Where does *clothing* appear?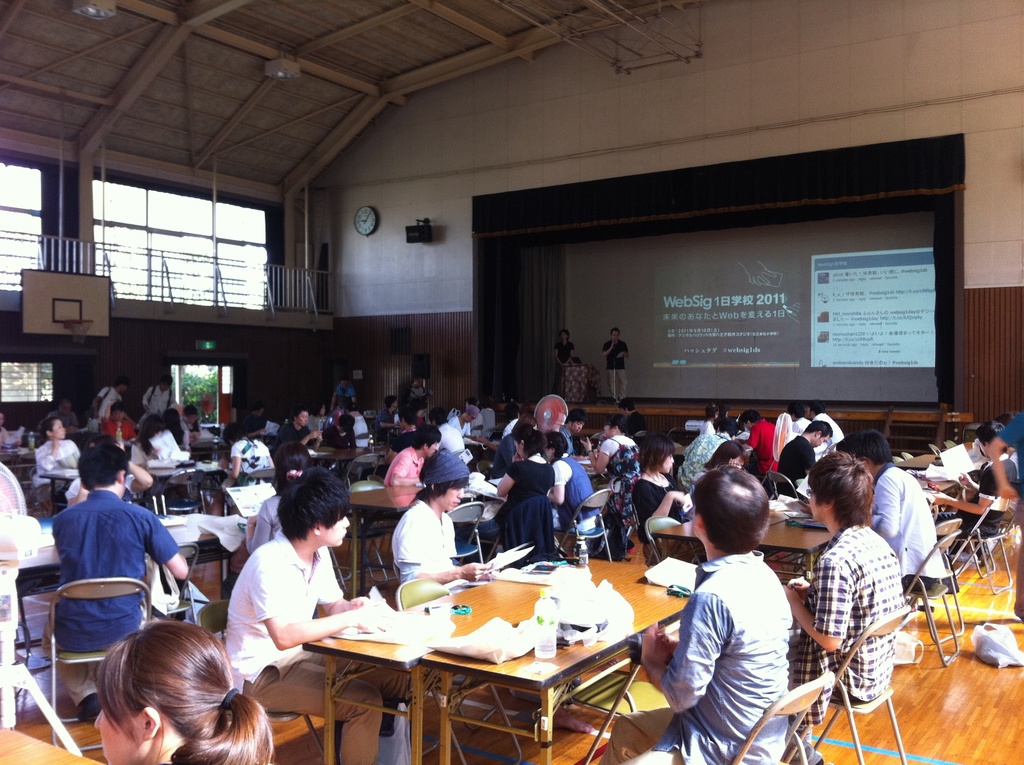
Appears at pyautogui.locateOnScreen(38, 618, 124, 700).
